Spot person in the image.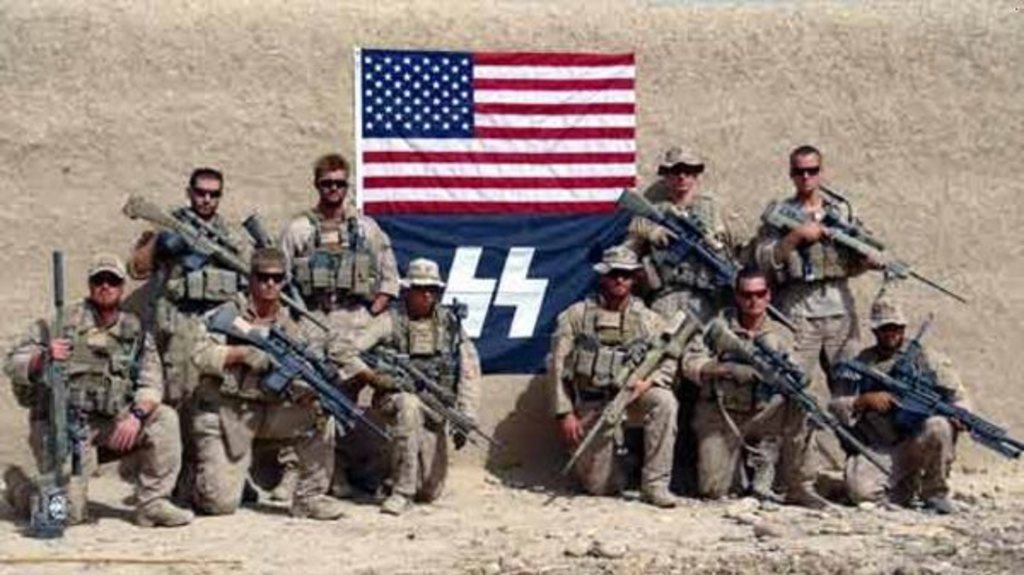
person found at <bbox>355, 249, 480, 515</bbox>.
